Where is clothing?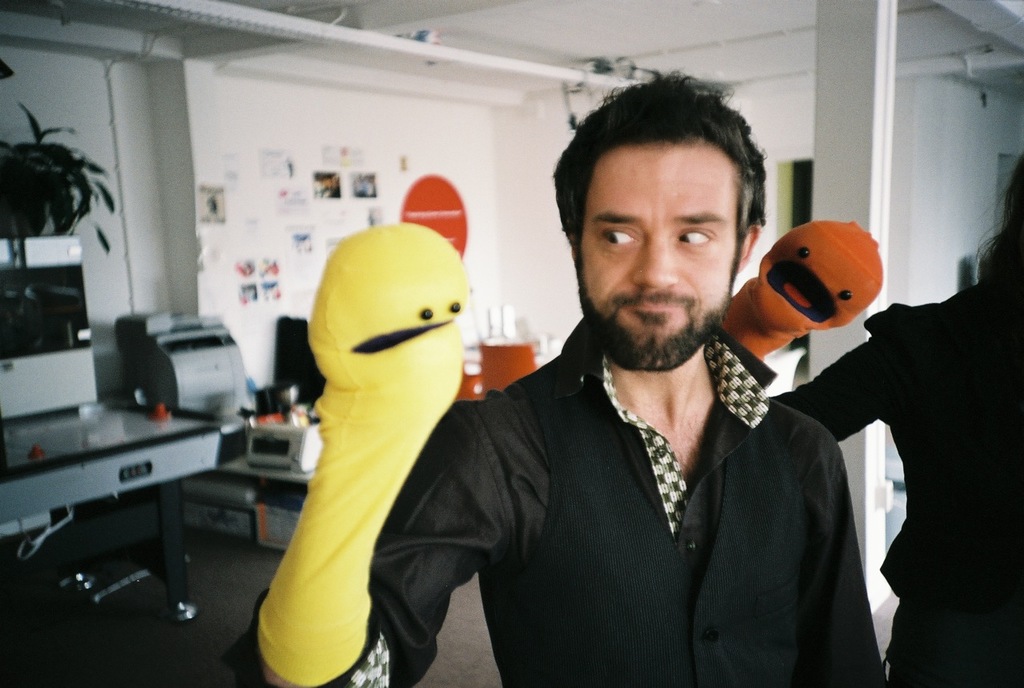
<bbox>382, 306, 887, 686</bbox>.
